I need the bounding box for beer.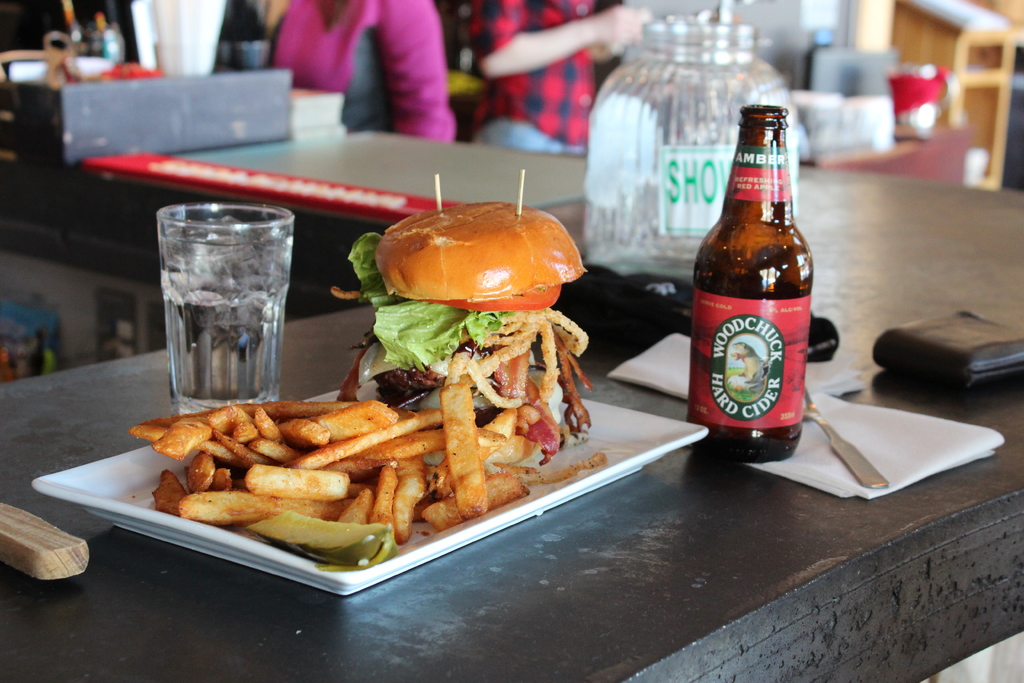
Here it is: {"left": 695, "top": 98, "right": 824, "bottom": 468}.
